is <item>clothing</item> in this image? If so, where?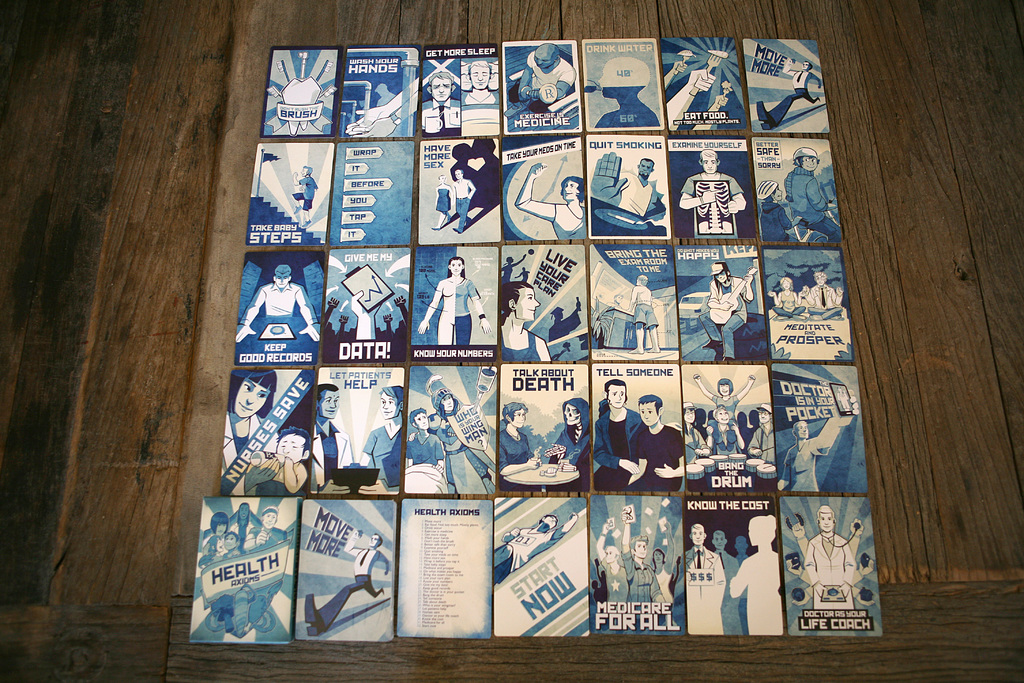
Yes, at (698, 269, 751, 365).
